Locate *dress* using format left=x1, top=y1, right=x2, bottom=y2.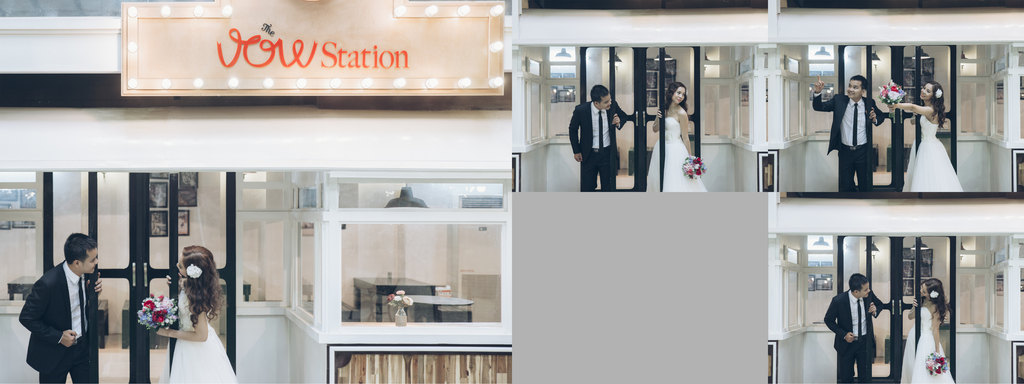
left=901, top=115, right=963, bottom=191.
